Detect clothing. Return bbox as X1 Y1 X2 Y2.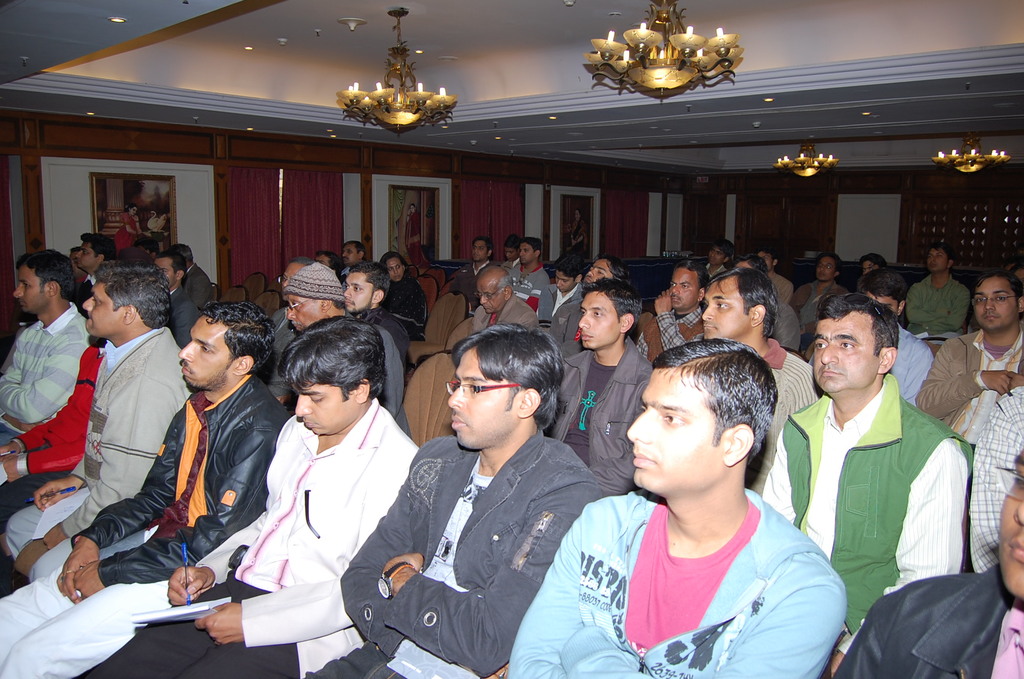
968 391 1023 587.
